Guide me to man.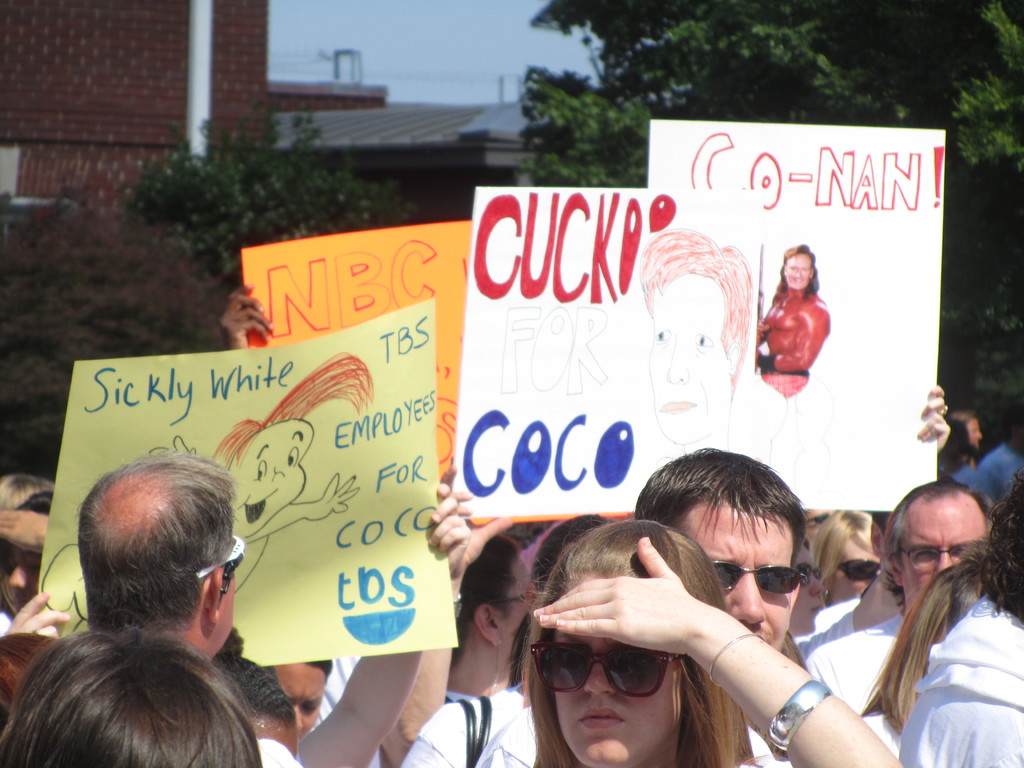
Guidance: BBox(758, 243, 831, 397).
